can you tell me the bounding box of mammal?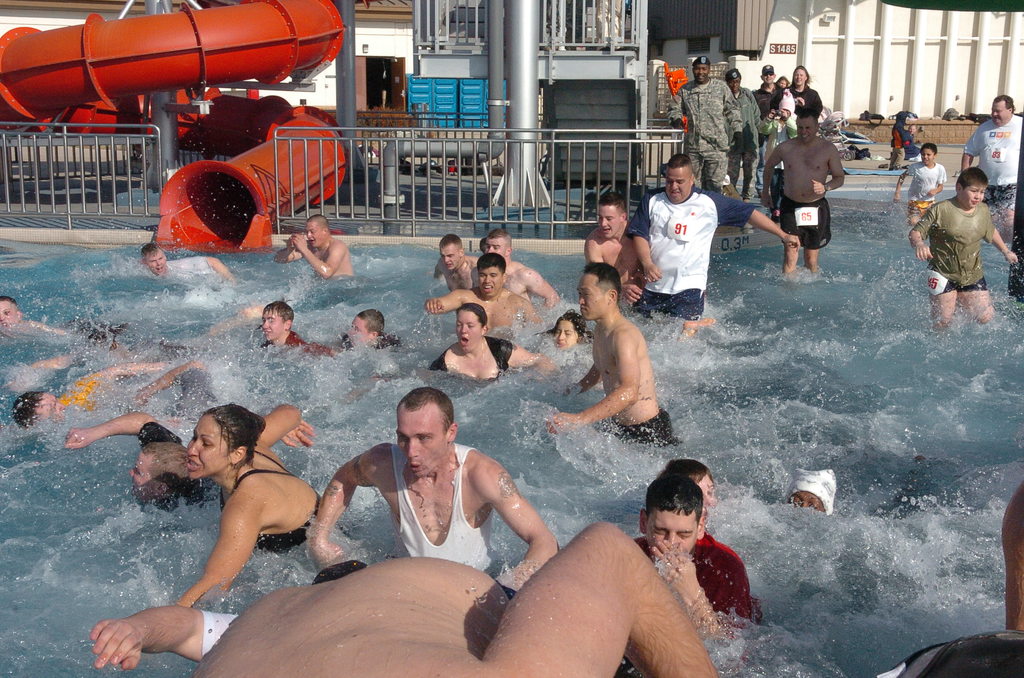
locate(588, 191, 644, 302).
